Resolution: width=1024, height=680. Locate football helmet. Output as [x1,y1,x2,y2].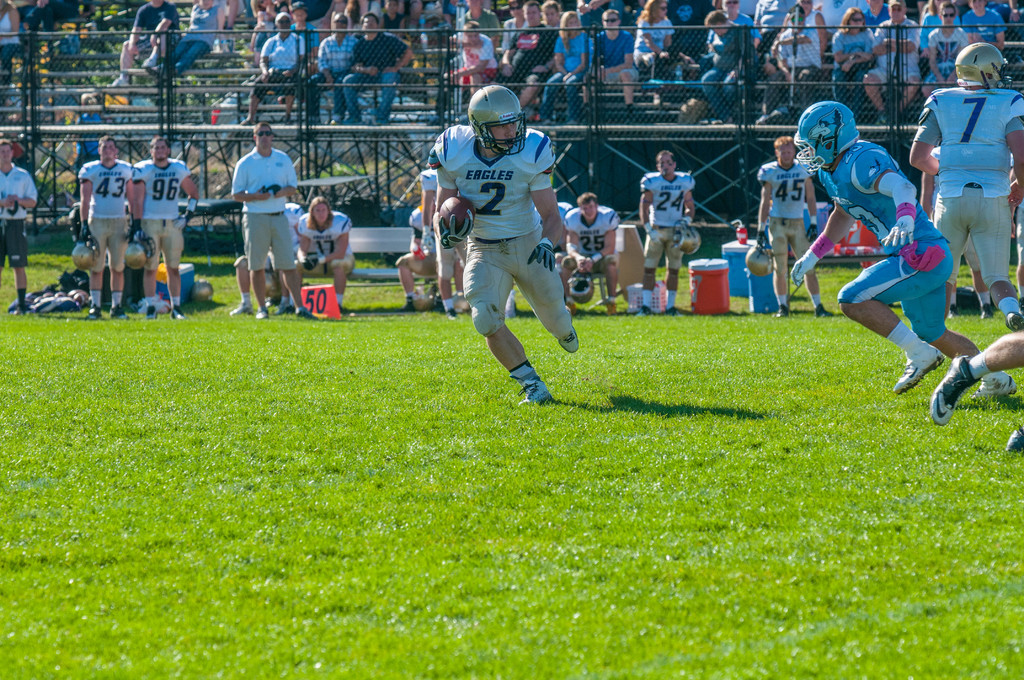
[955,39,1016,92].
